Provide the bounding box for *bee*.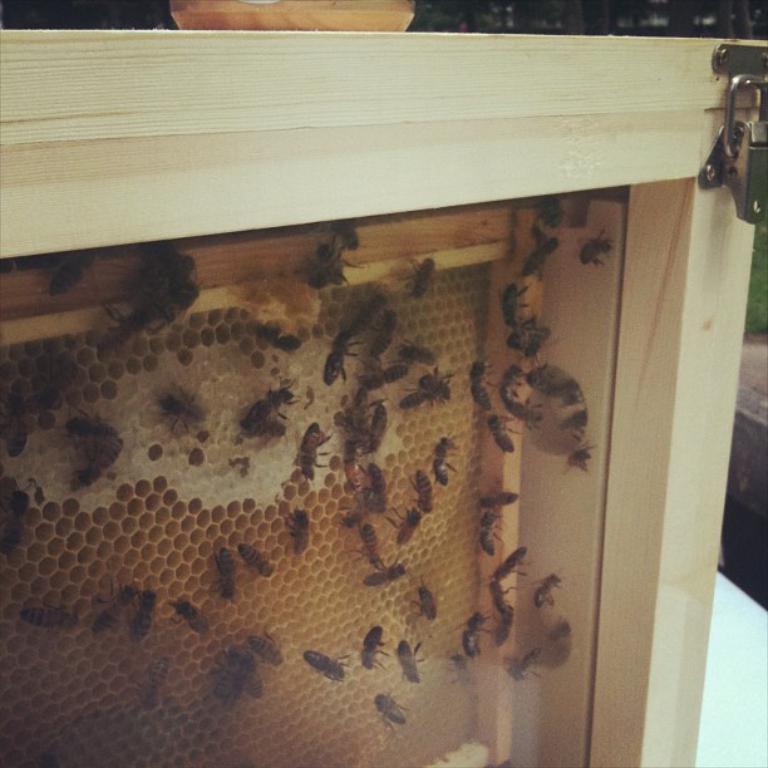
501/317/553/350.
